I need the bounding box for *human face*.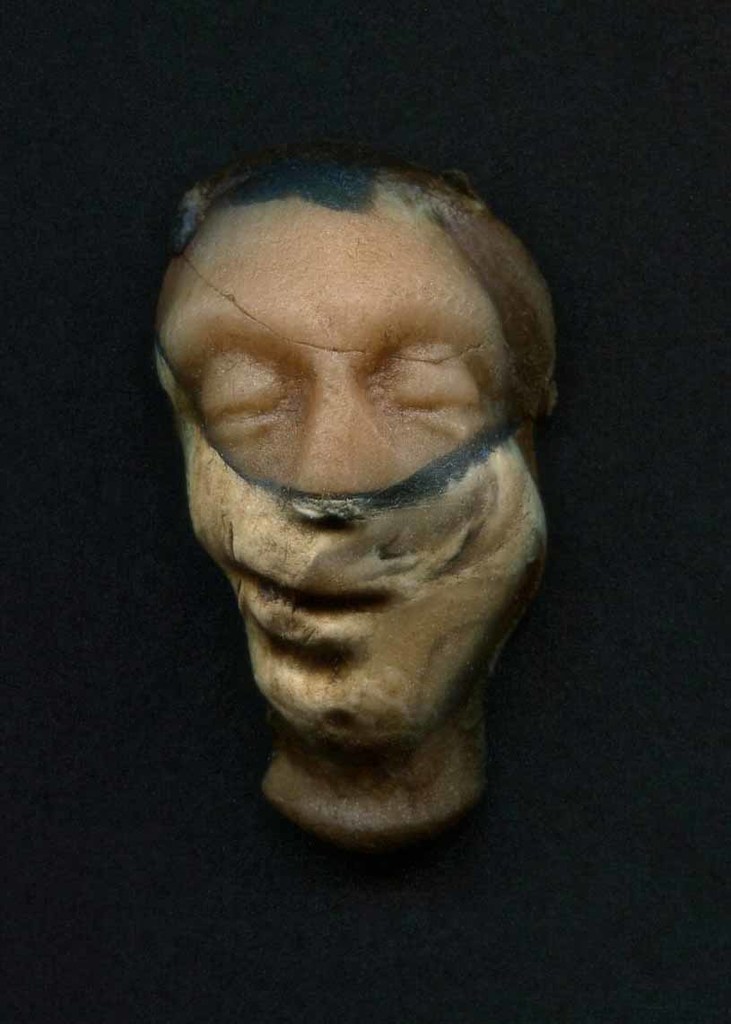
Here it is: x1=153 y1=187 x2=551 y2=745.
